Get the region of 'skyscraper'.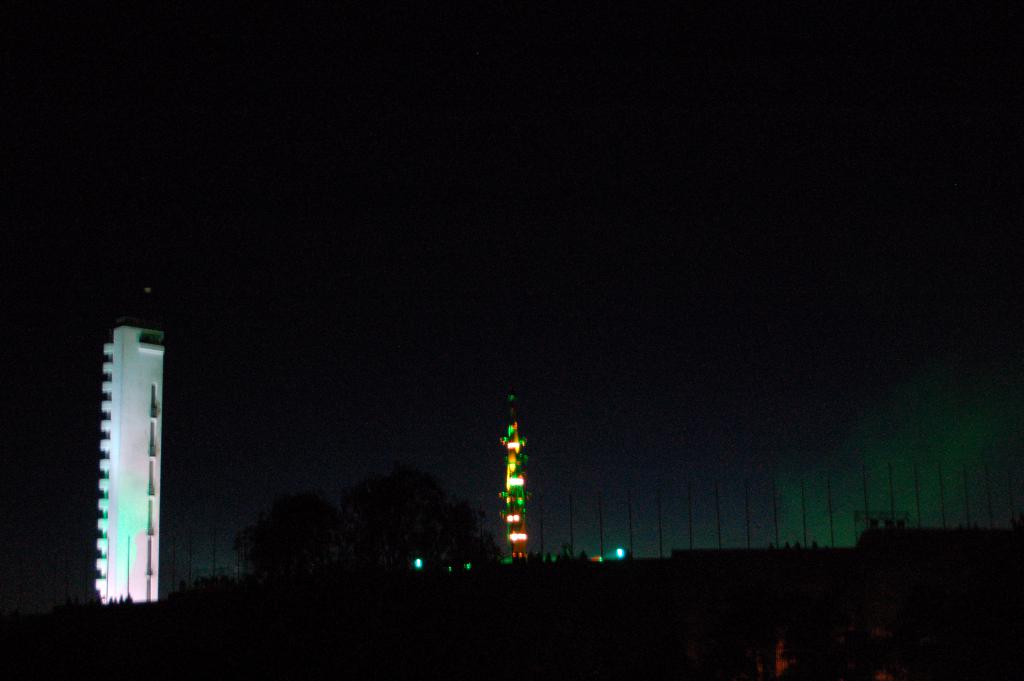
68:300:175:628.
